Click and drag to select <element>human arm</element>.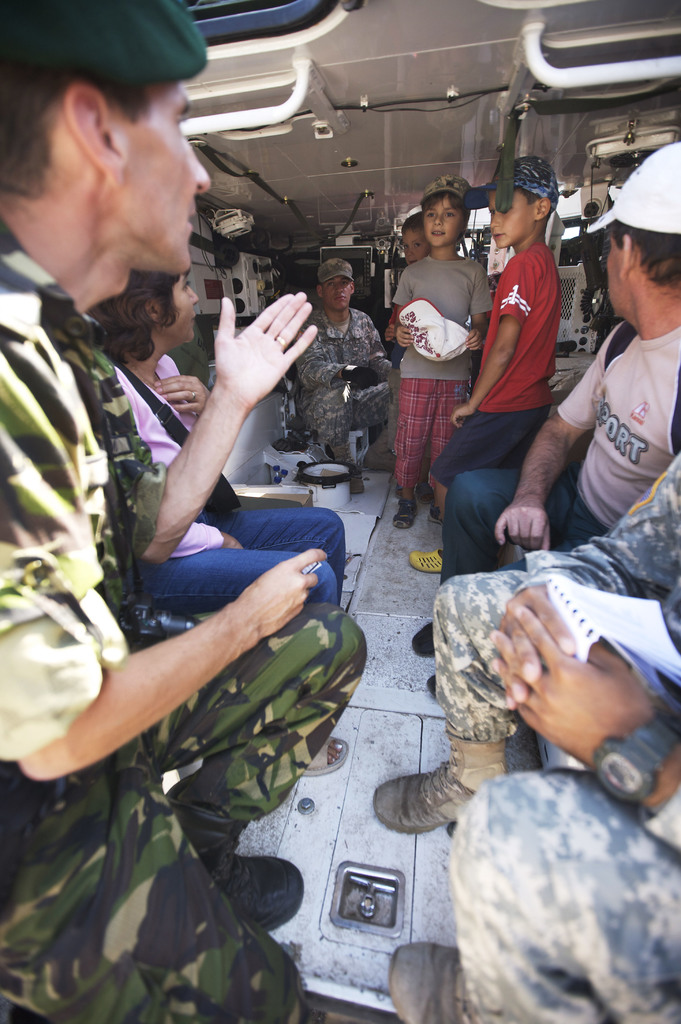
Selection: 153,292,299,543.
